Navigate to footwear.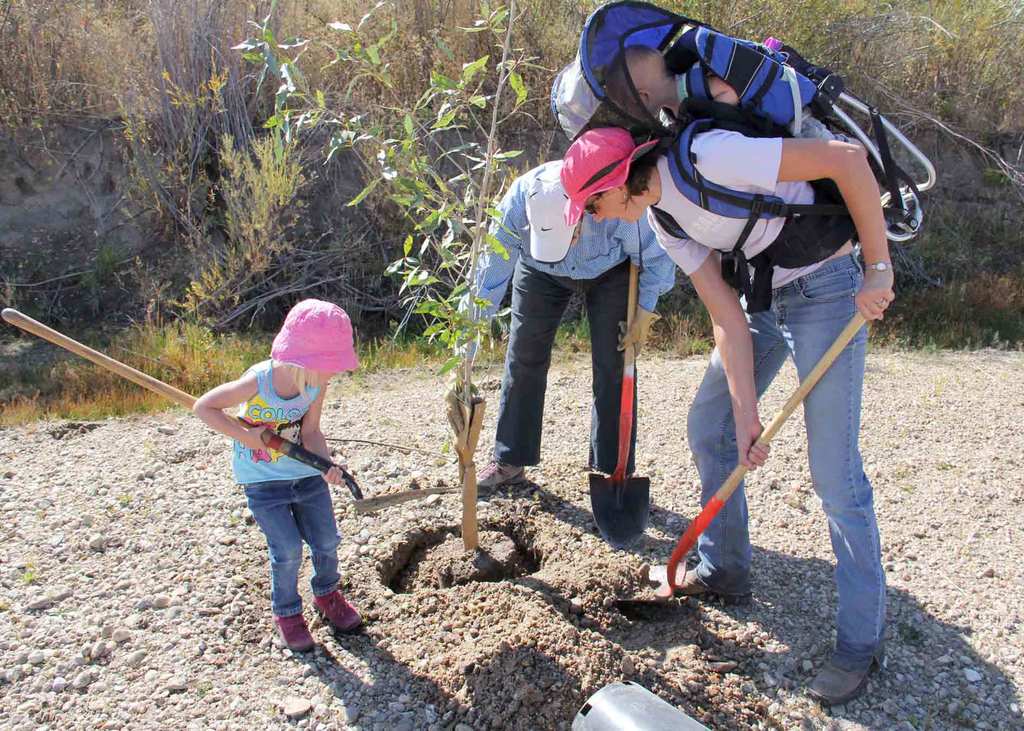
Navigation target: <bbox>311, 588, 365, 631</bbox>.
